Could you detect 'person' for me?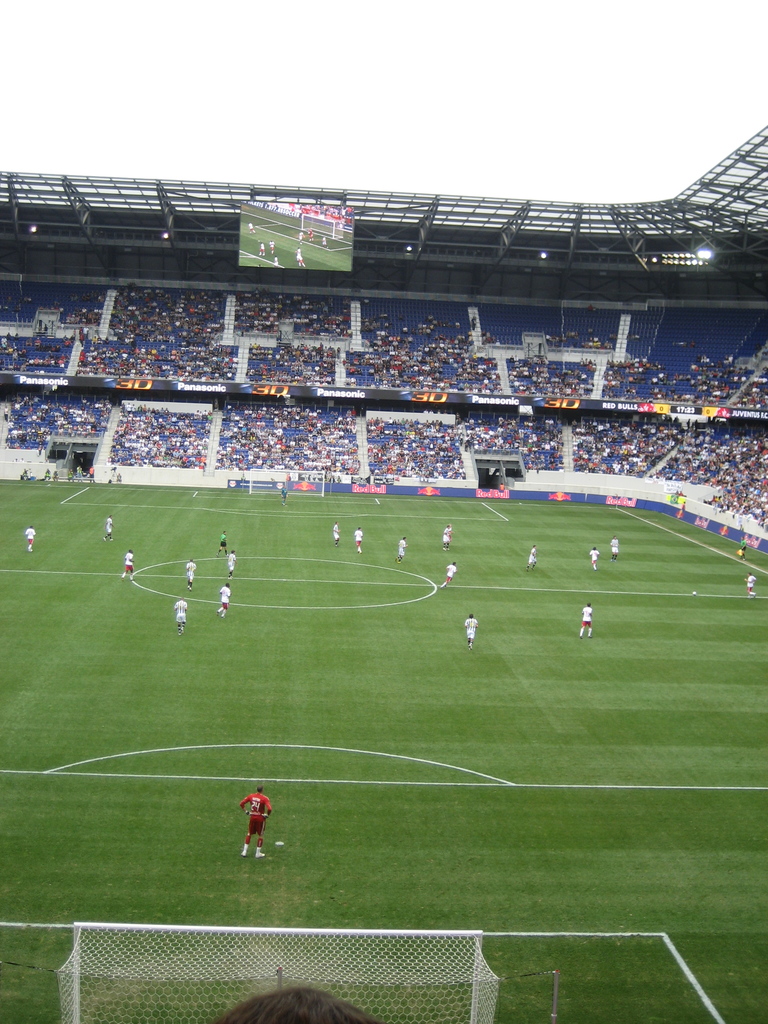
Detection result: [234,785,273,855].
